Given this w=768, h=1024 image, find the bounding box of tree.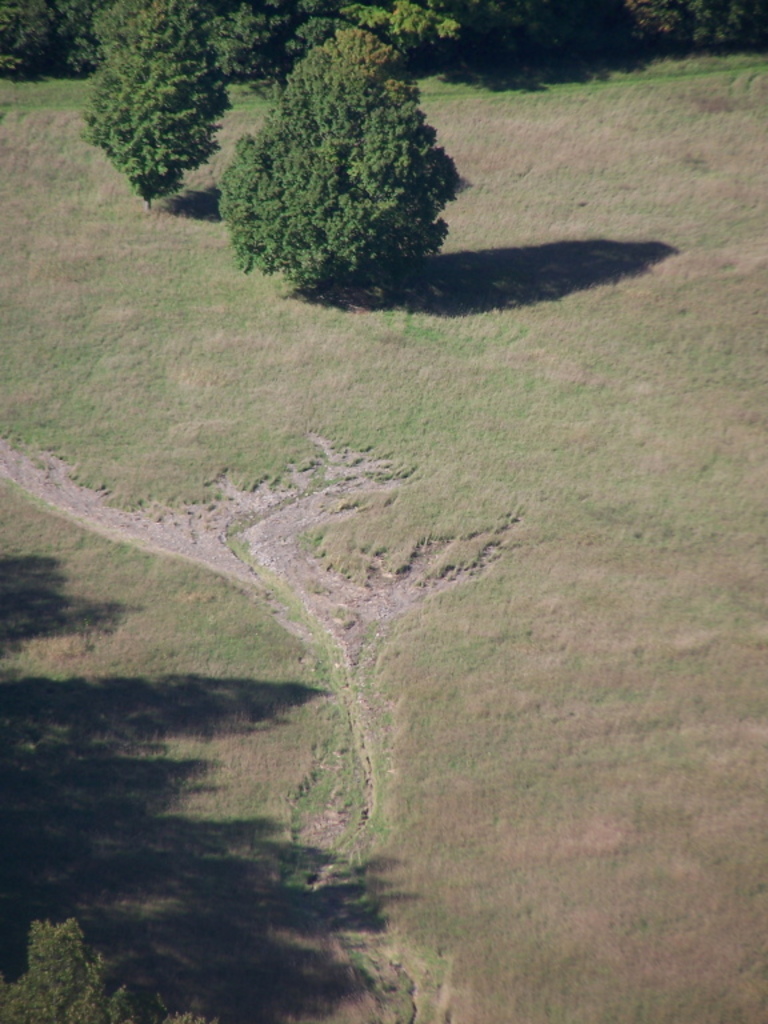
(x1=84, y1=0, x2=232, y2=211).
